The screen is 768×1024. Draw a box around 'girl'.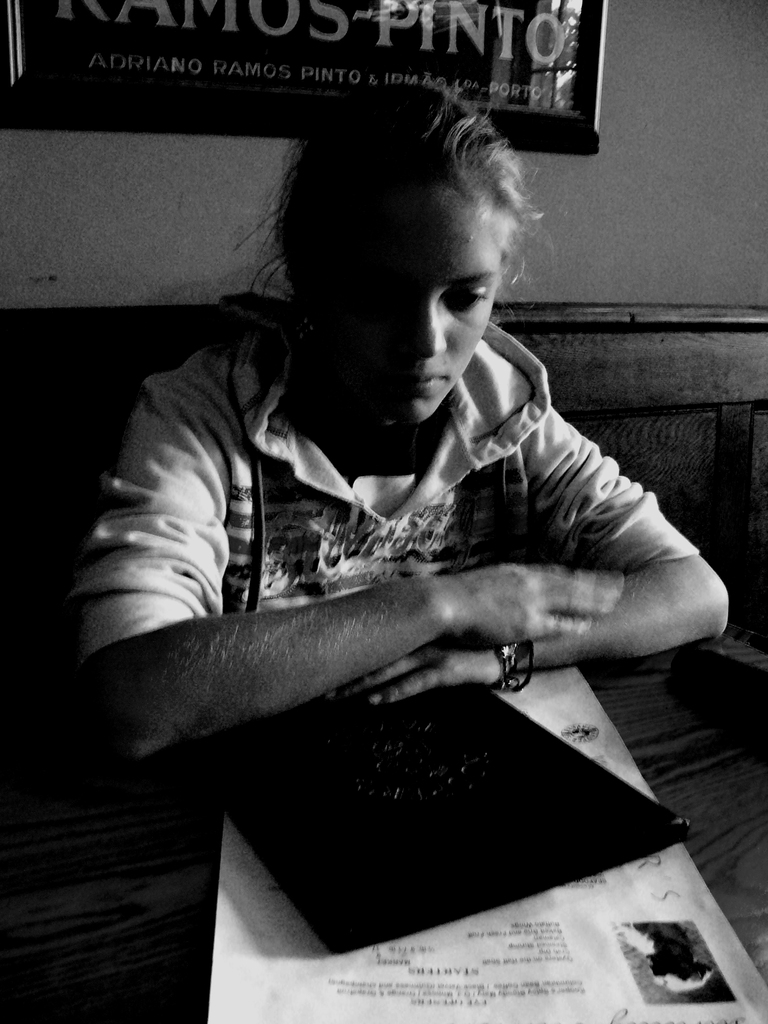
(x1=77, y1=78, x2=728, y2=764).
